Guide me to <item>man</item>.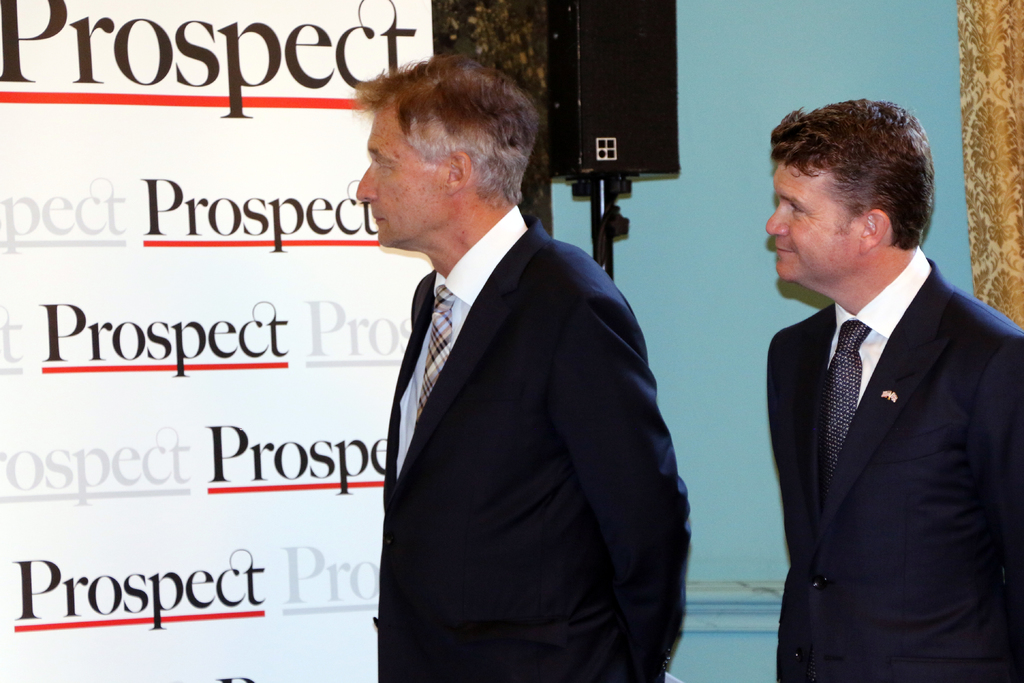
Guidance: left=314, top=54, right=691, bottom=672.
